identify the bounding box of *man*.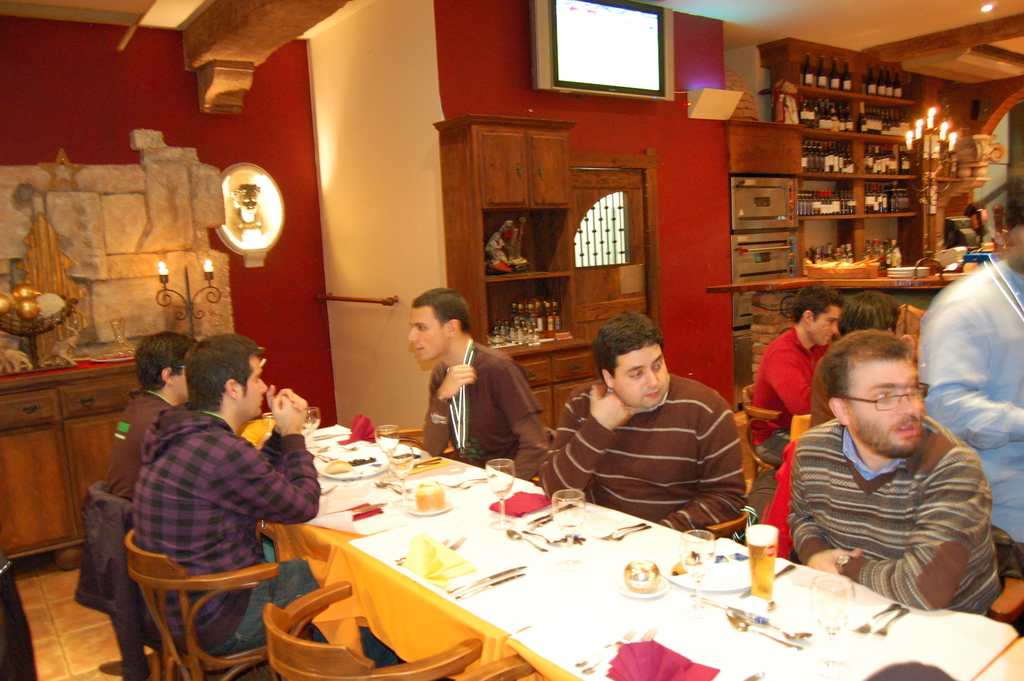
<region>913, 183, 1023, 546</region>.
